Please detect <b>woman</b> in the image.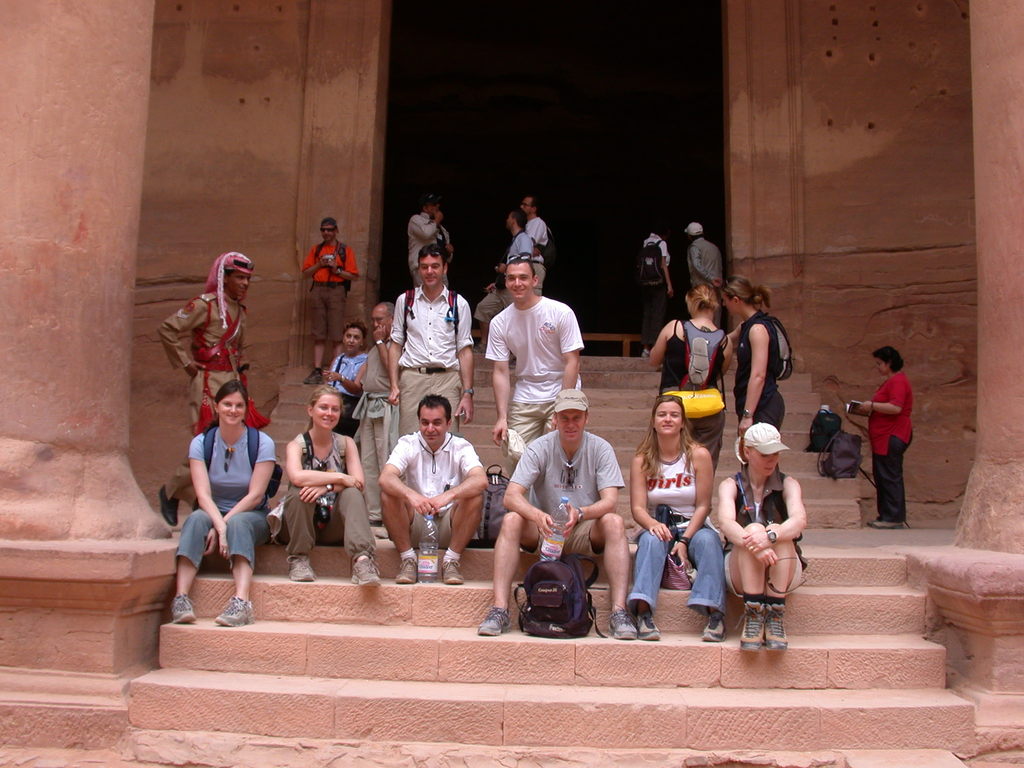
select_region(717, 275, 788, 472).
